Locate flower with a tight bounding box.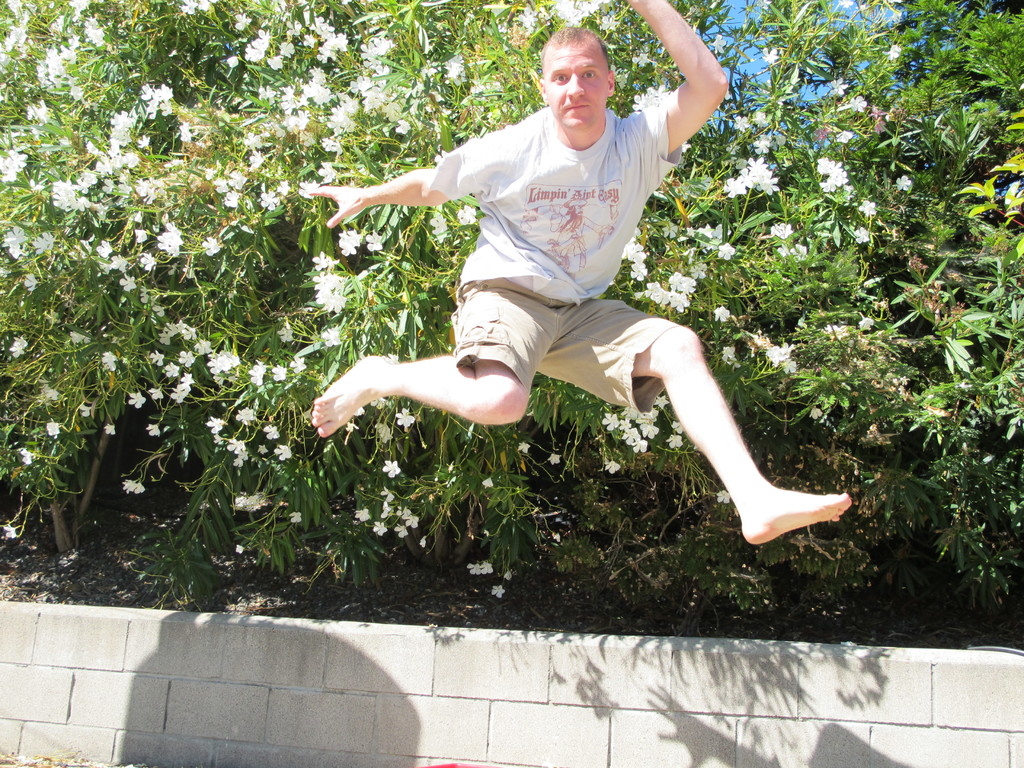
region(543, 449, 564, 468).
